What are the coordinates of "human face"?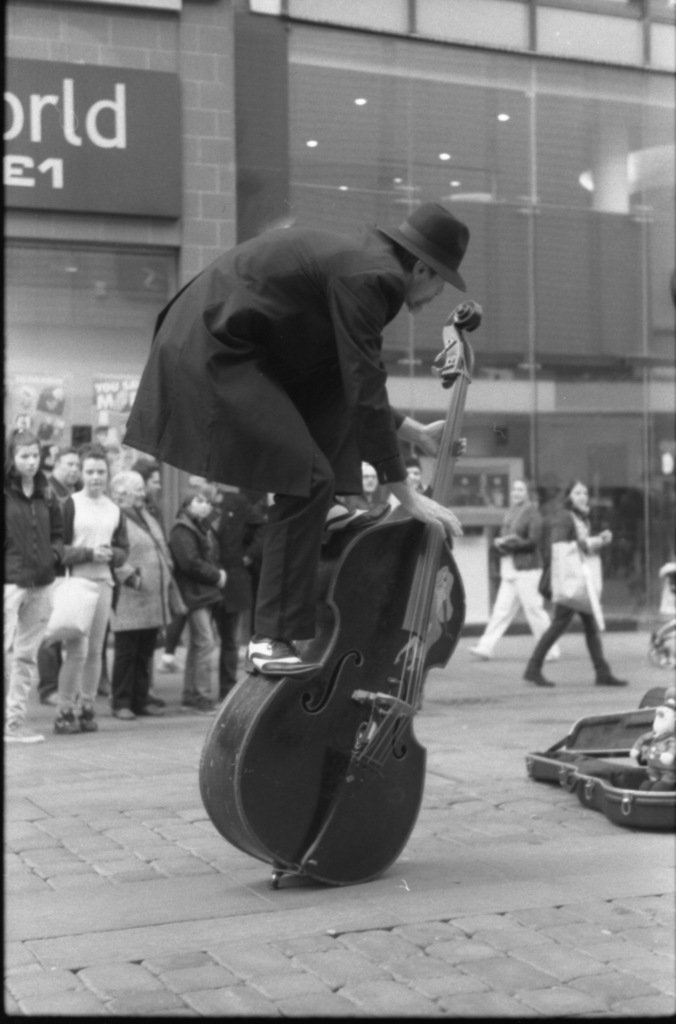
43,454,85,489.
